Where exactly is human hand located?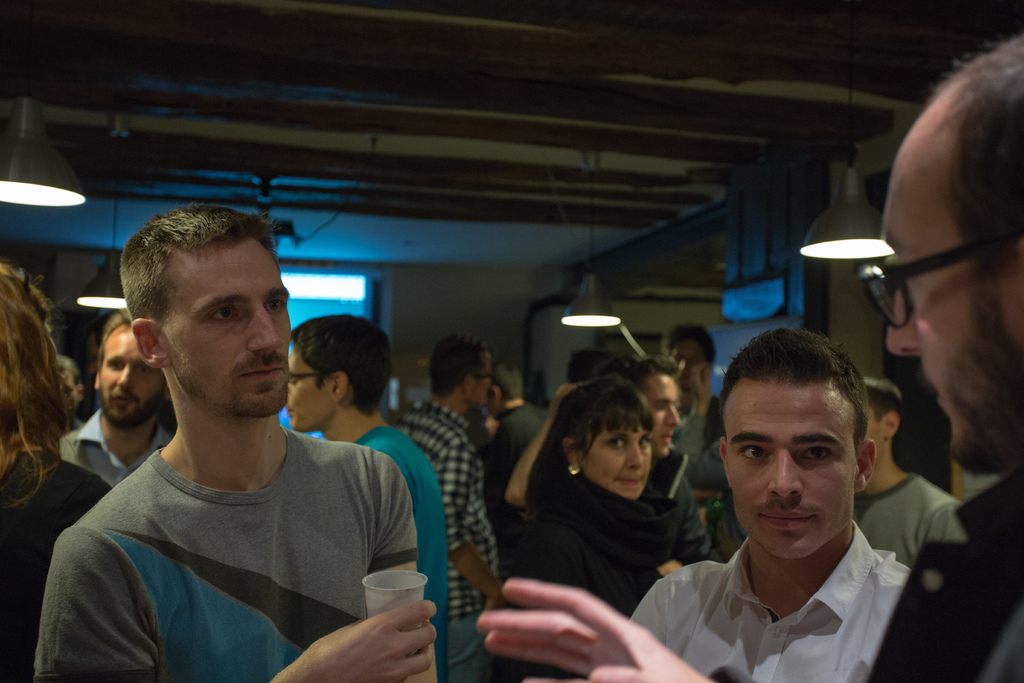
Its bounding box is (x1=273, y1=598, x2=440, y2=682).
